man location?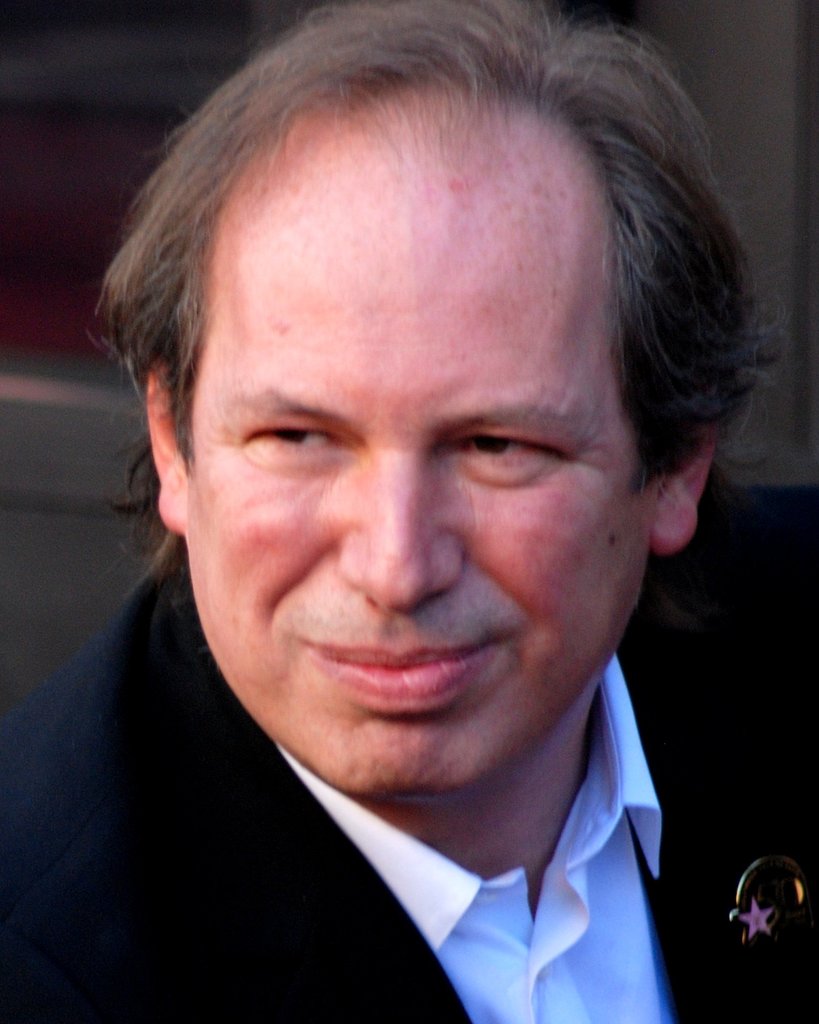
bbox=[0, 0, 818, 1023]
